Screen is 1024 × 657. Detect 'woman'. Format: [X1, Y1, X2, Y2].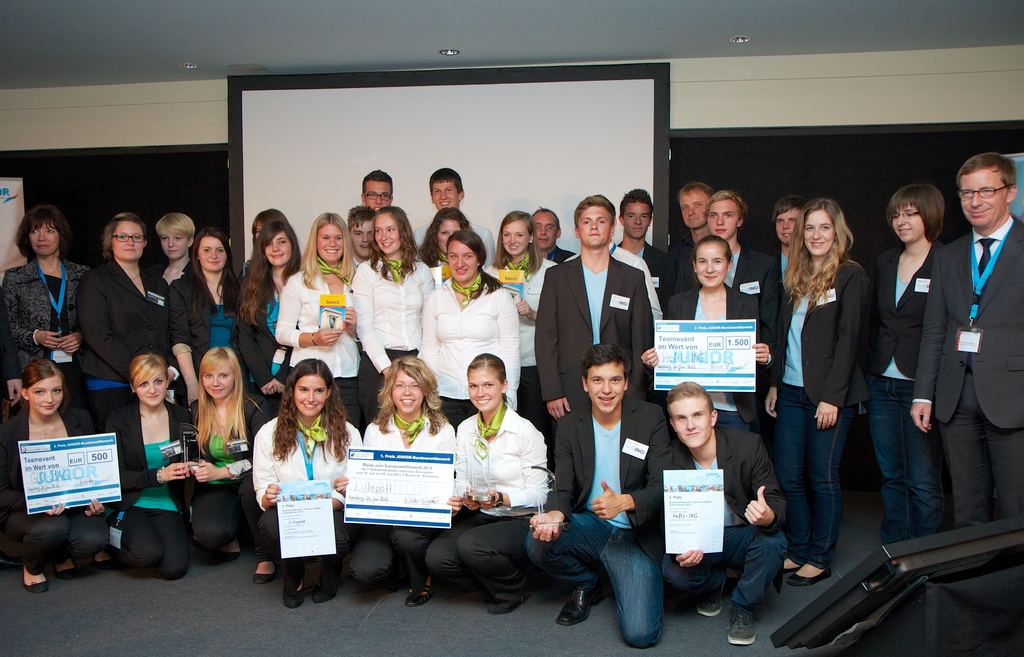
[72, 210, 184, 450].
